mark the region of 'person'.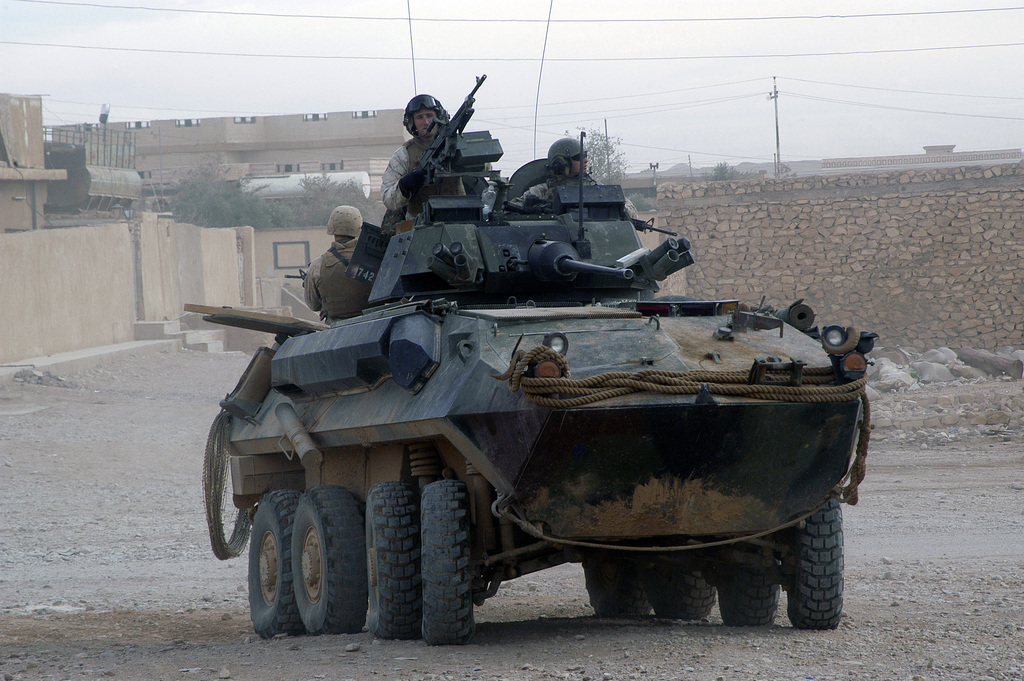
Region: BBox(382, 92, 491, 233).
